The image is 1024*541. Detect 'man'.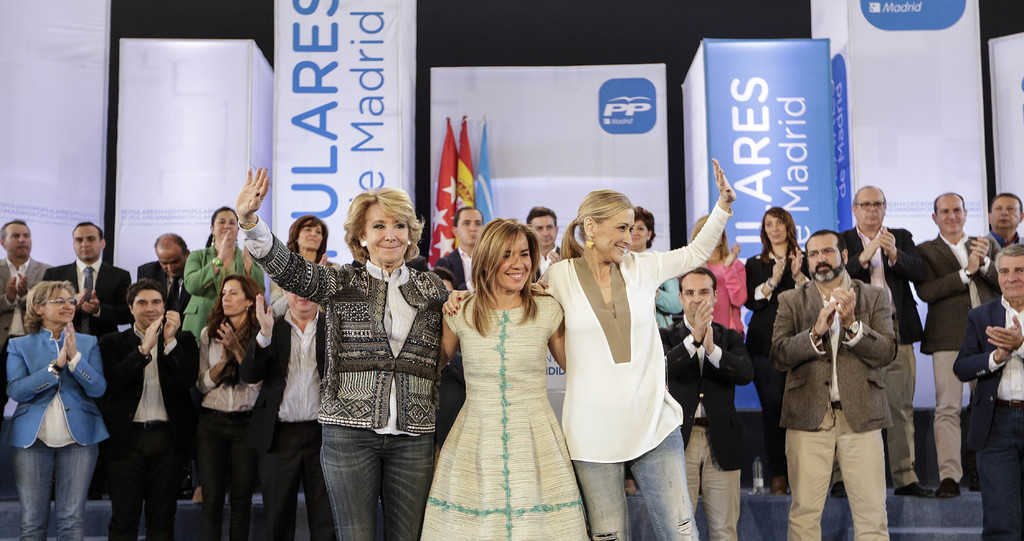
Detection: 951, 243, 1023, 540.
